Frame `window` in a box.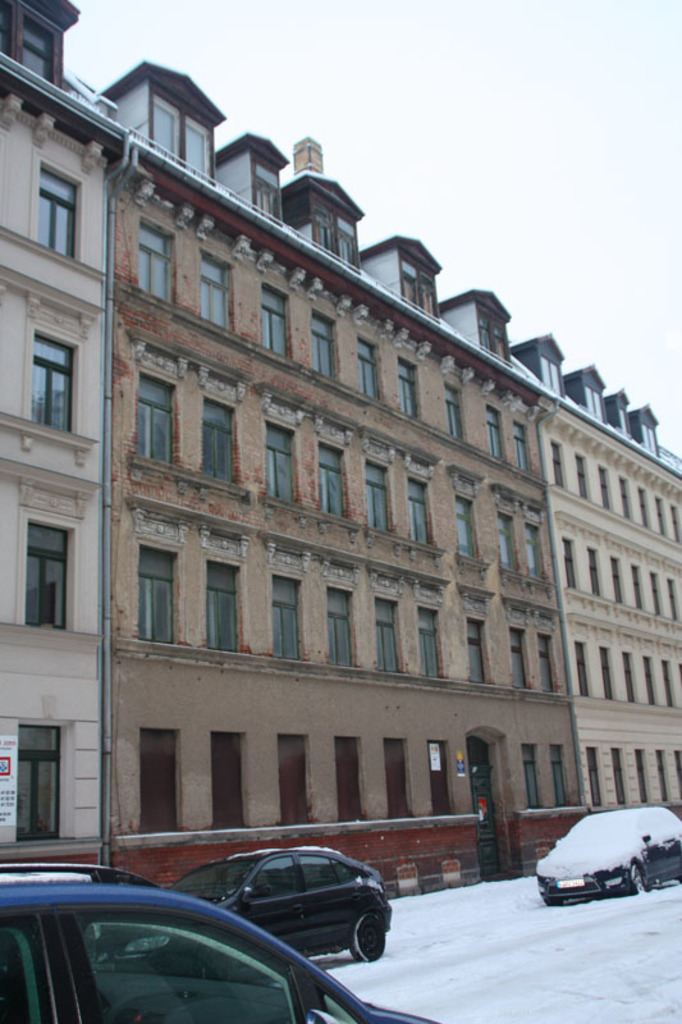
Rect(375, 599, 398, 669).
